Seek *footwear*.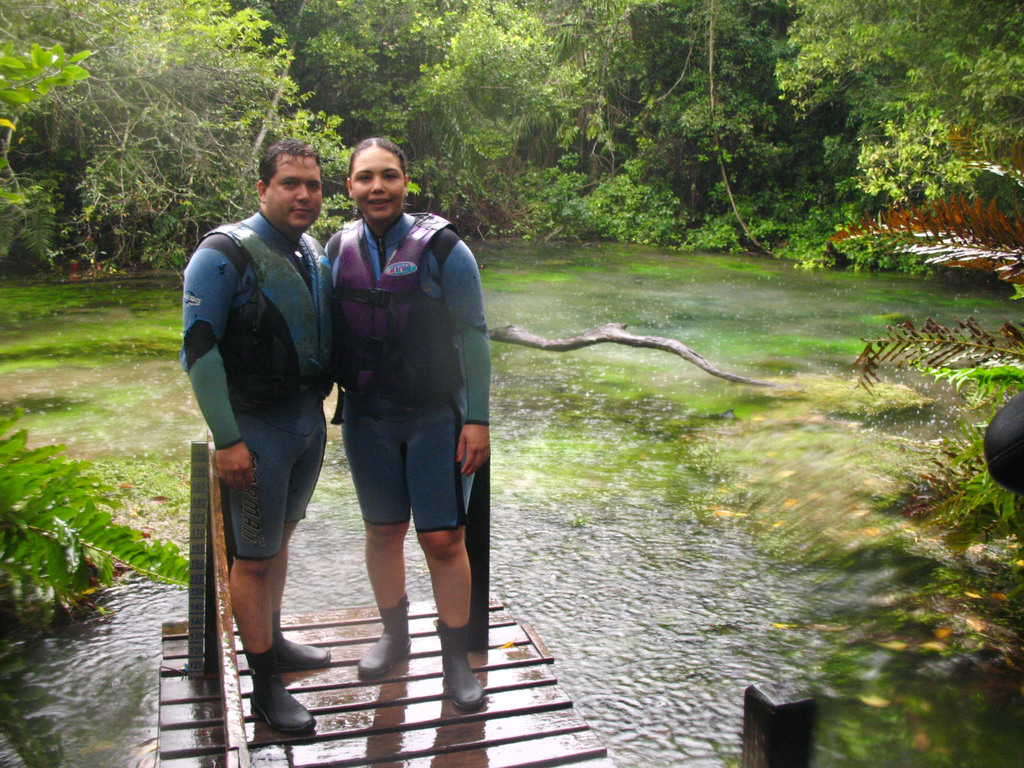
crop(245, 646, 318, 734).
